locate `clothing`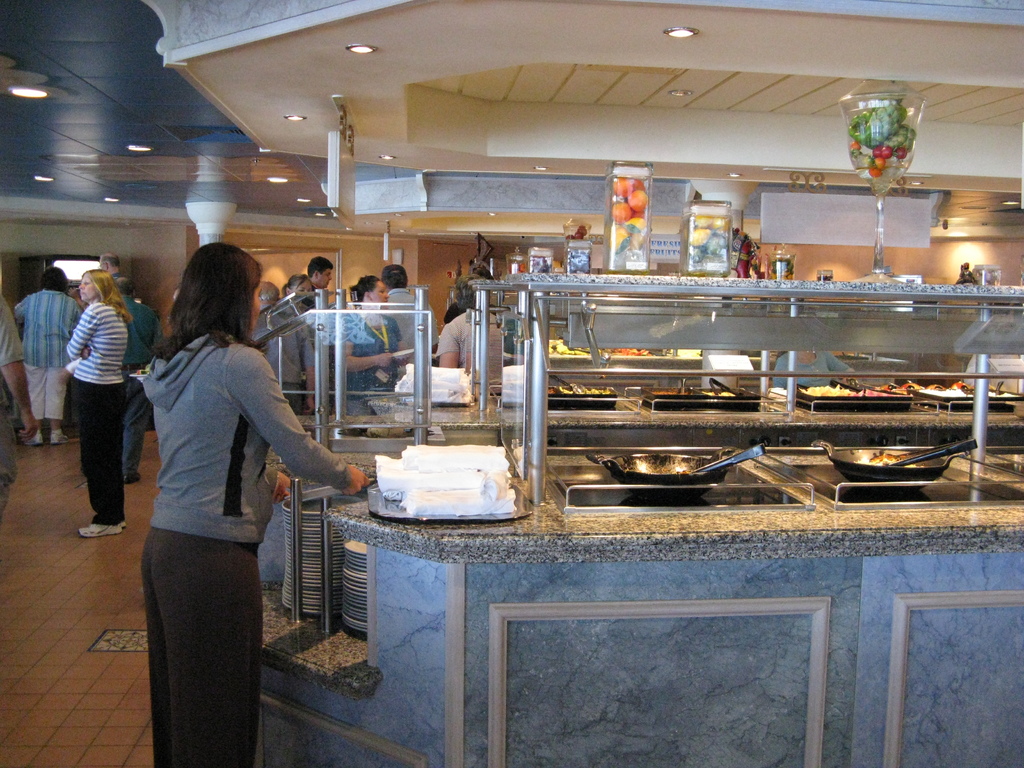
[245,301,315,419]
